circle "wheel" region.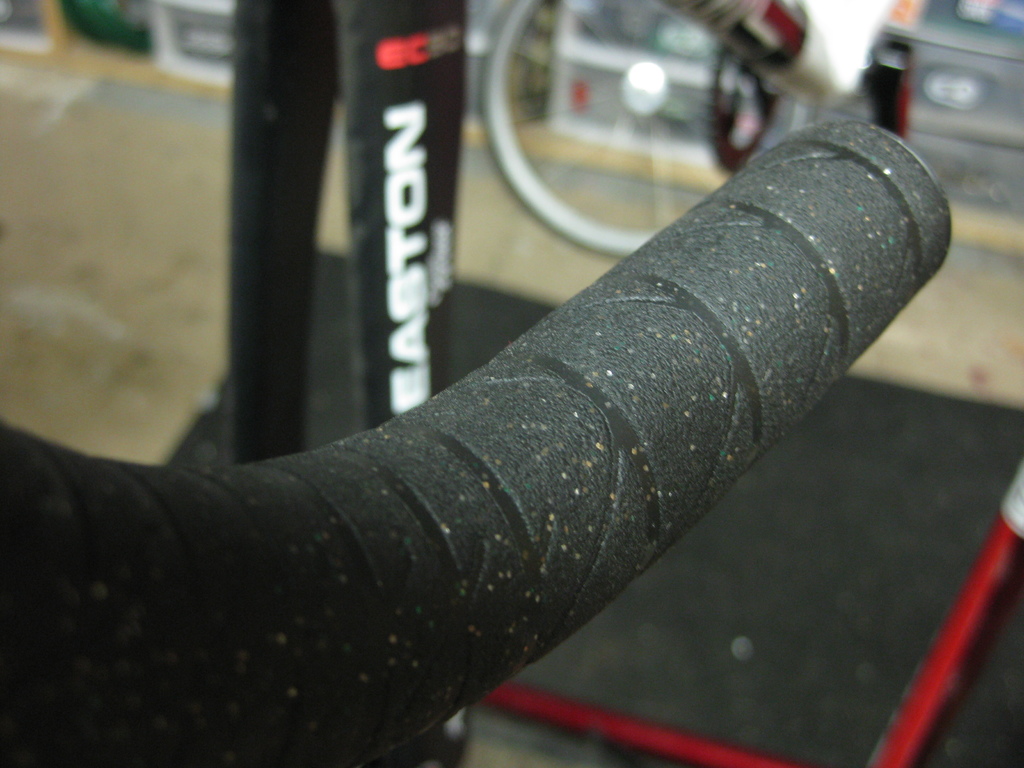
Region: 476 0 815 260.
